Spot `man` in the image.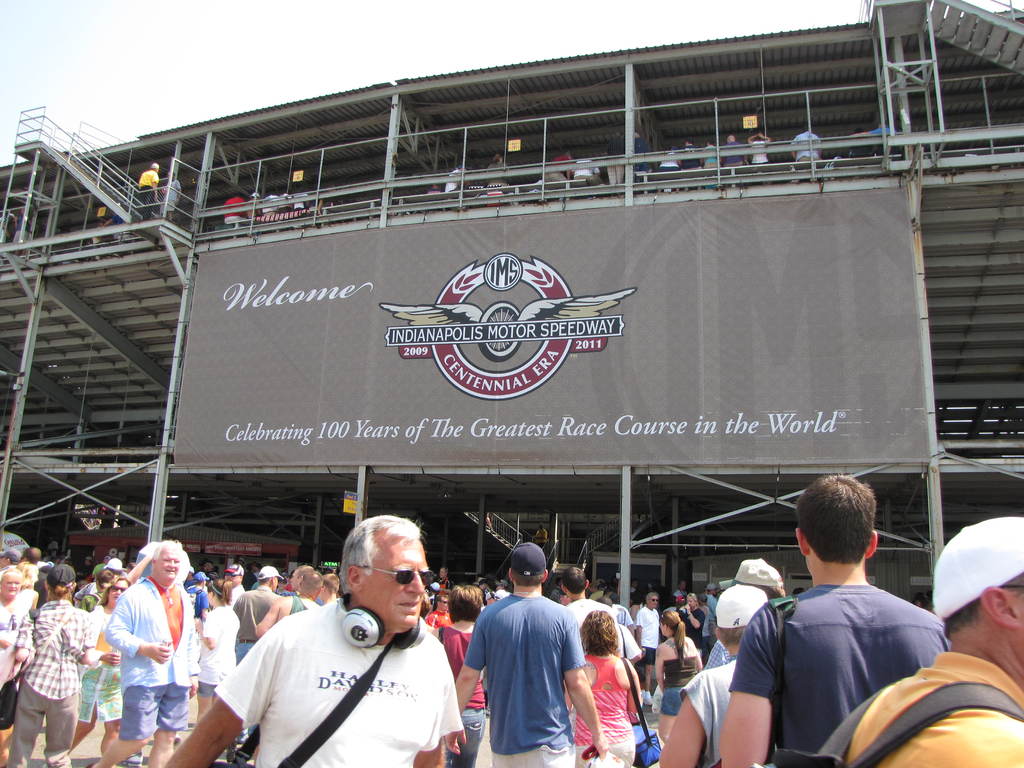
`man` found at rect(163, 515, 459, 767).
